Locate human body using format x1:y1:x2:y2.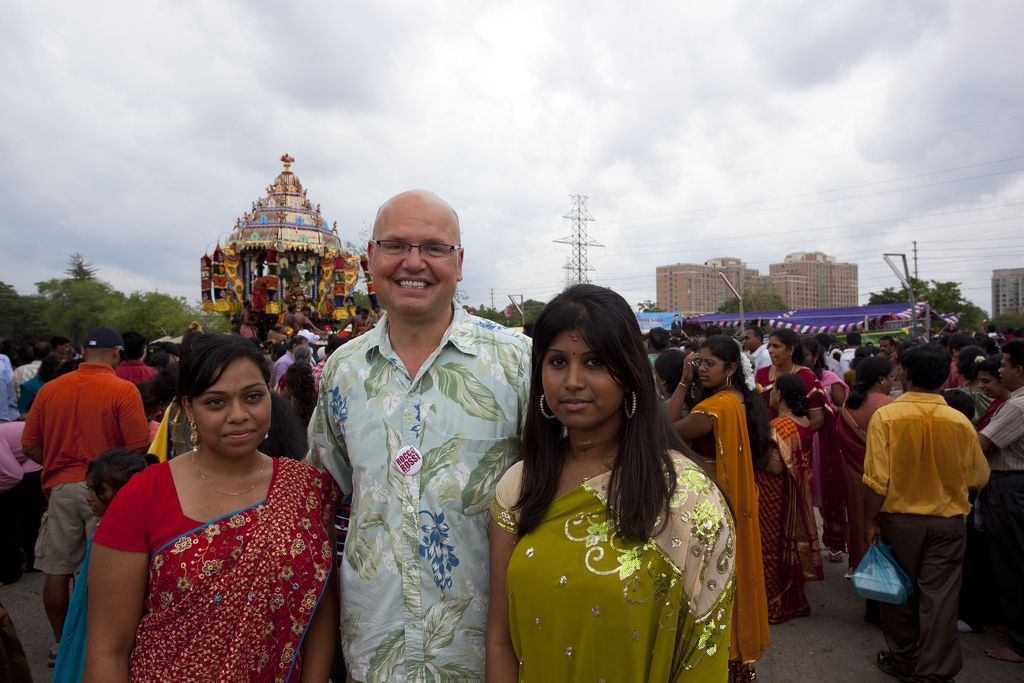
235:258:386:414.
